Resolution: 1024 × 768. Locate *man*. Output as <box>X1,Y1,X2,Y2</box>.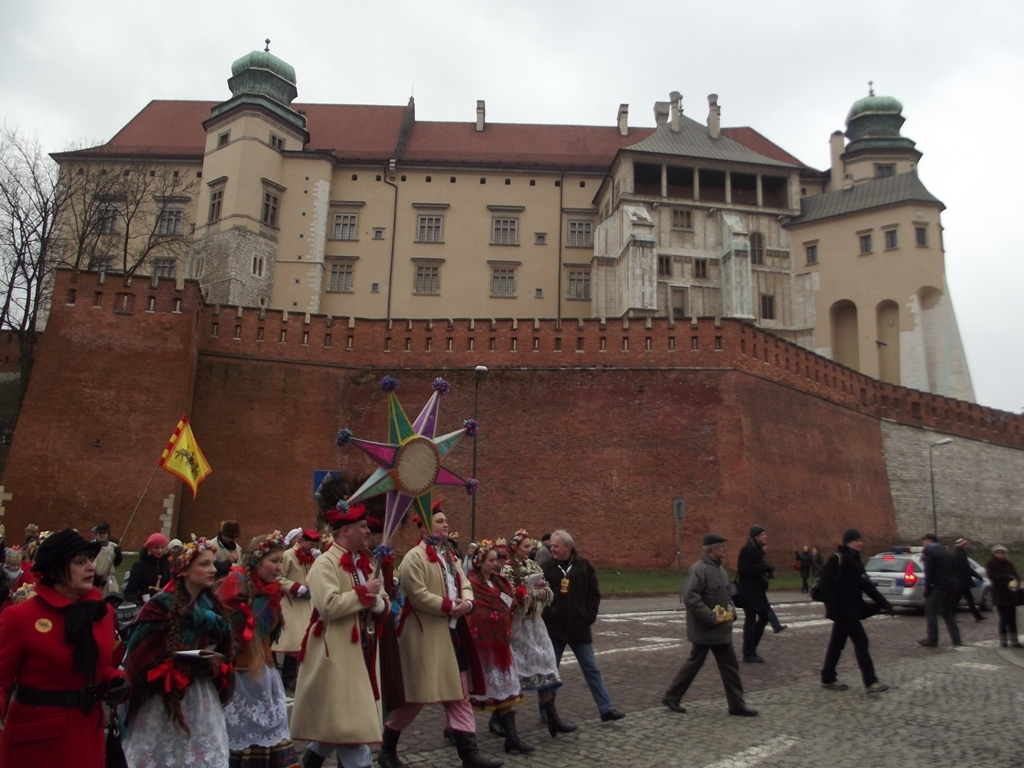
<box>670,544,753,723</box>.
